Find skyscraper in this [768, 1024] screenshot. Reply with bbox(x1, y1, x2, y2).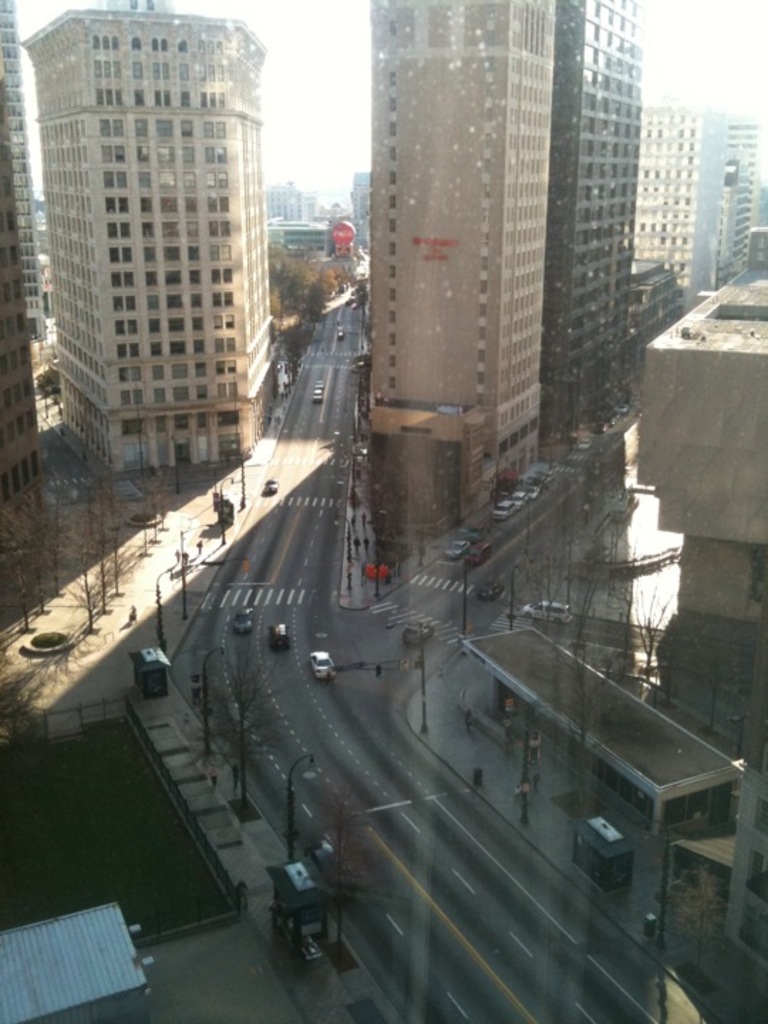
bbox(631, 110, 767, 319).
